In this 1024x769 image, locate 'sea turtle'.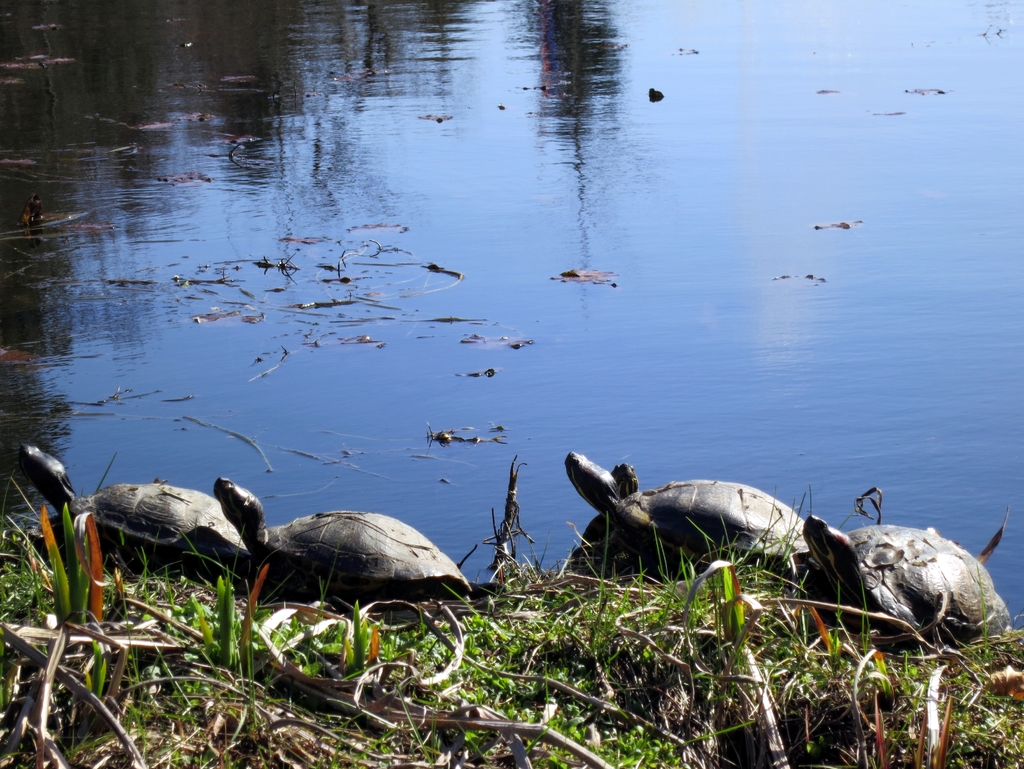
Bounding box: (left=563, top=466, right=701, bottom=594).
